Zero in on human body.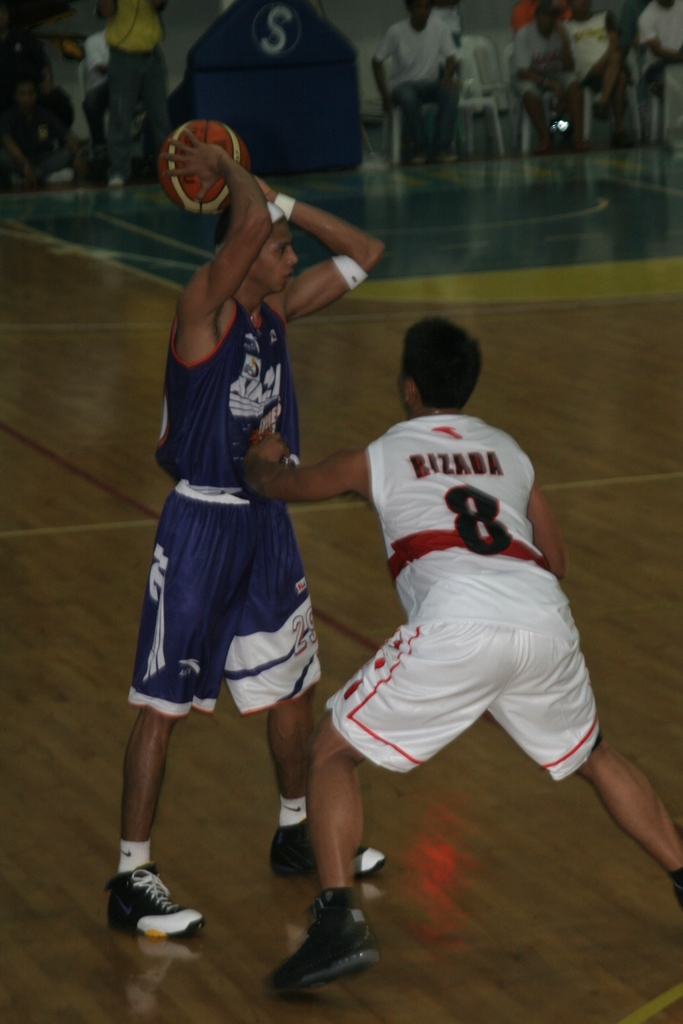
Zeroed in: select_region(625, 0, 682, 137).
